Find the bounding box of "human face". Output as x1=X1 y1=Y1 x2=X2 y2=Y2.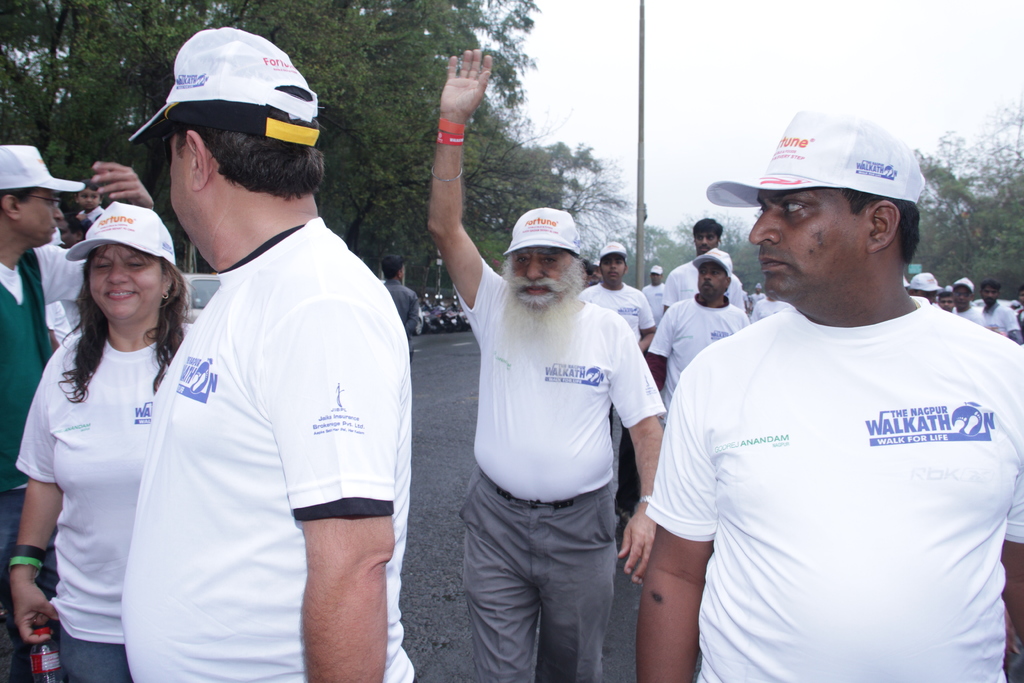
x1=981 y1=283 x2=1000 y2=310.
